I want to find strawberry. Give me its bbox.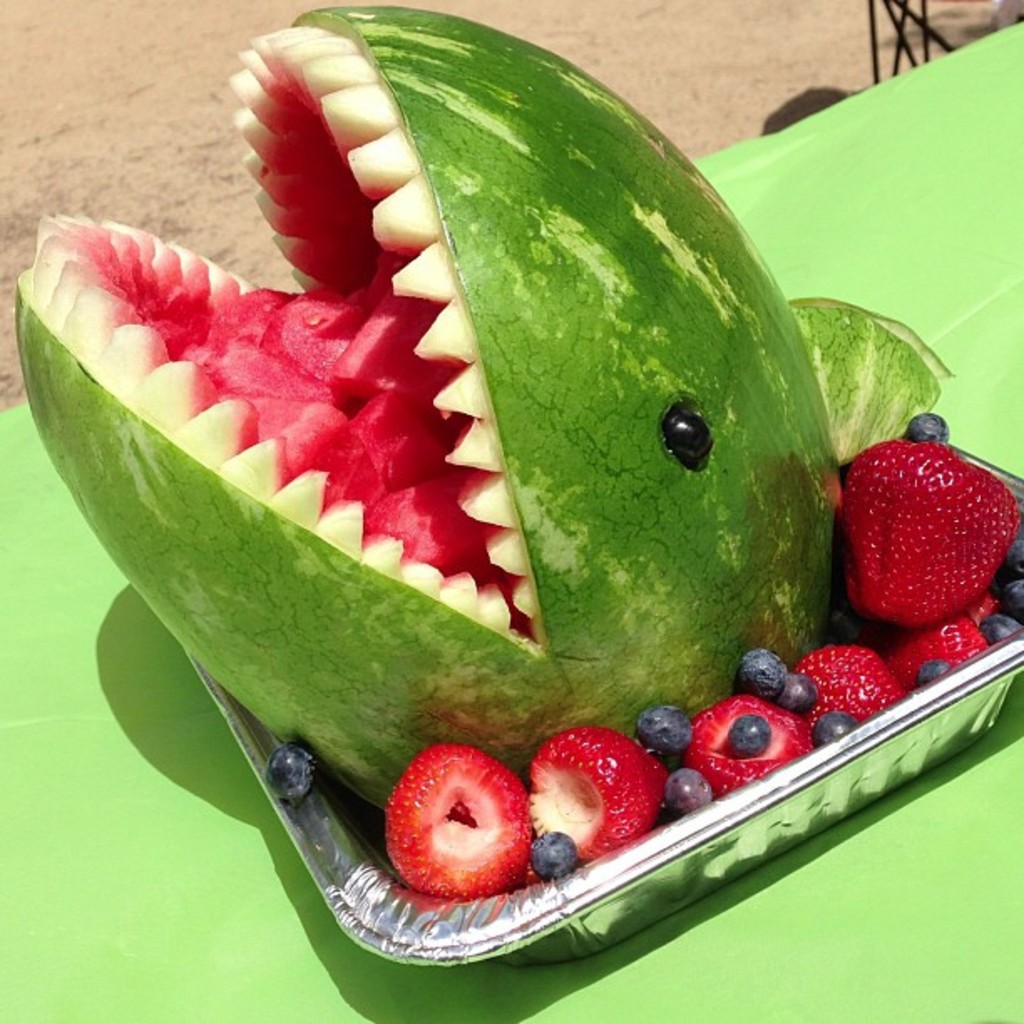
888:589:994:699.
